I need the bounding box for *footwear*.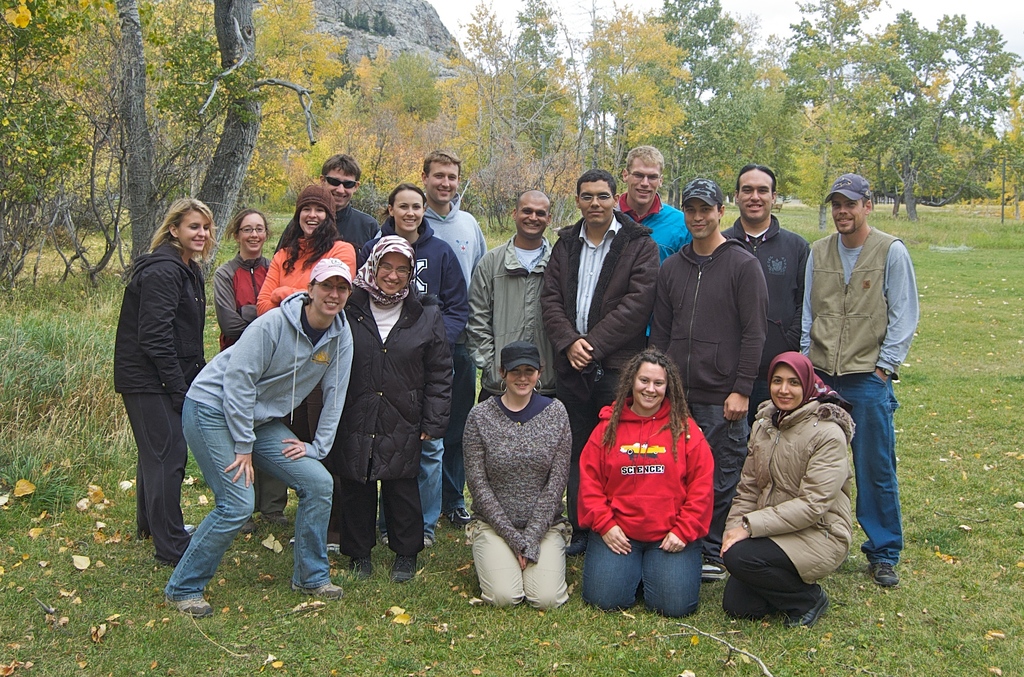
Here it is: crop(695, 564, 726, 581).
